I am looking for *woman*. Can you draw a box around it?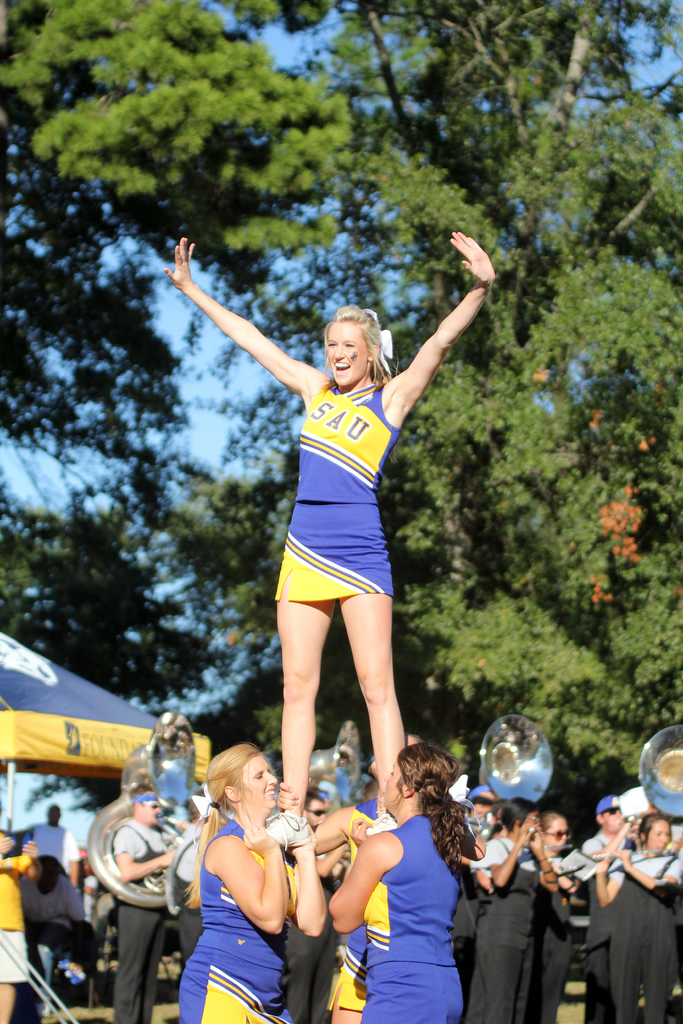
Sure, the bounding box is x1=593 y1=813 x2=682 y2=1023.
